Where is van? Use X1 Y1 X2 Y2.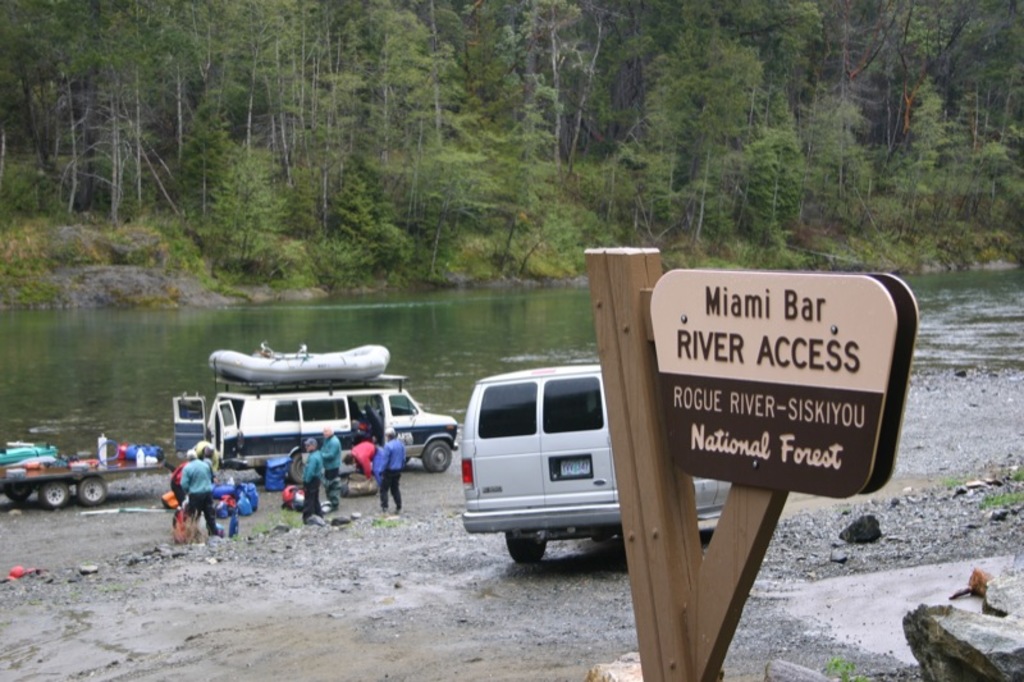
457 360 733 564.
